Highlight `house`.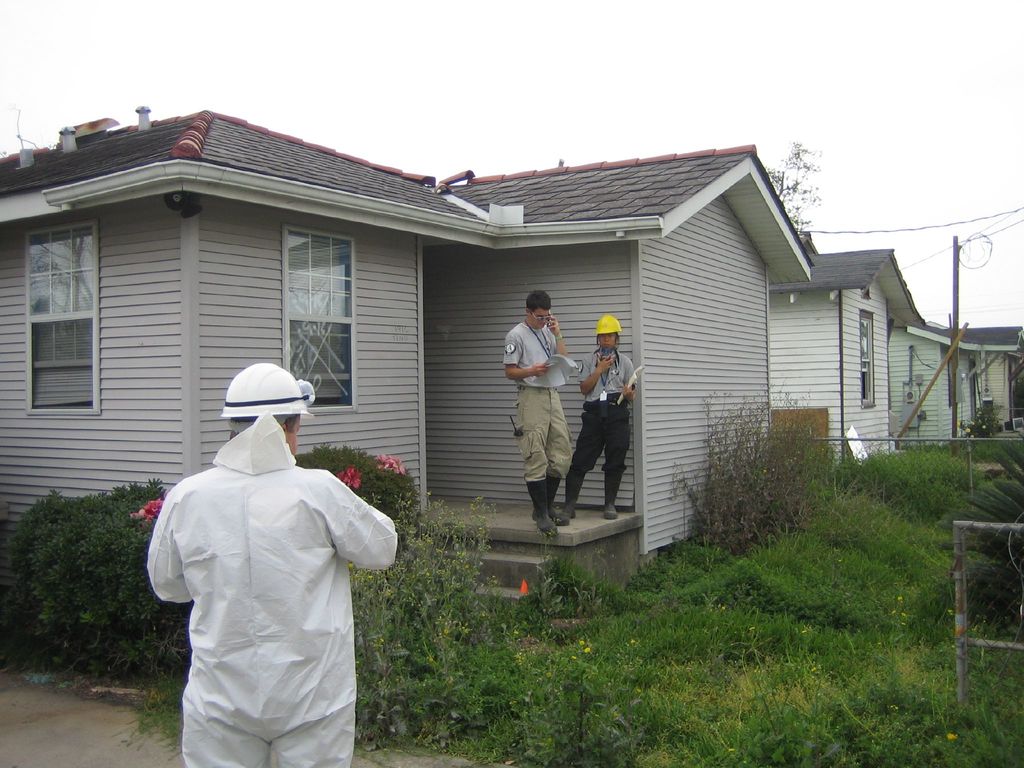
Highlighted region: 956,324,1022,450.
